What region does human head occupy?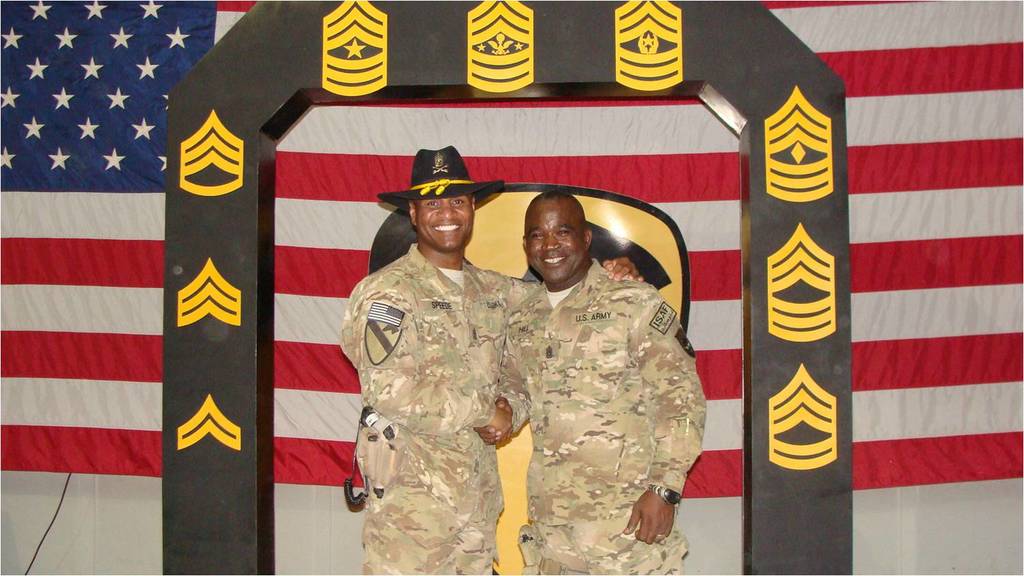
(517,197,590,276).
